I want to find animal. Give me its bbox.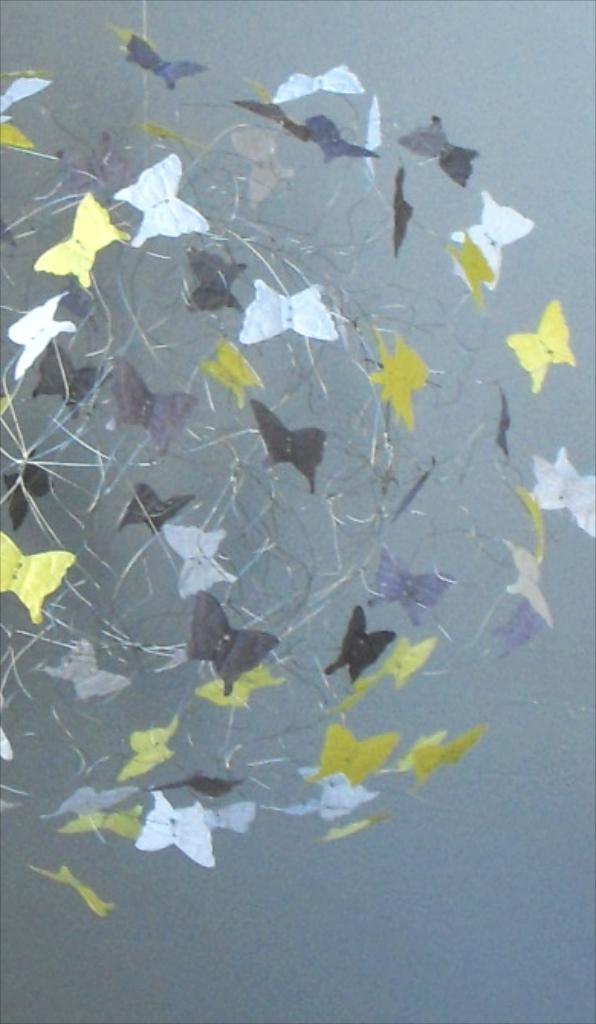
[x1=319, y1=601, x2=402, y2=692].
